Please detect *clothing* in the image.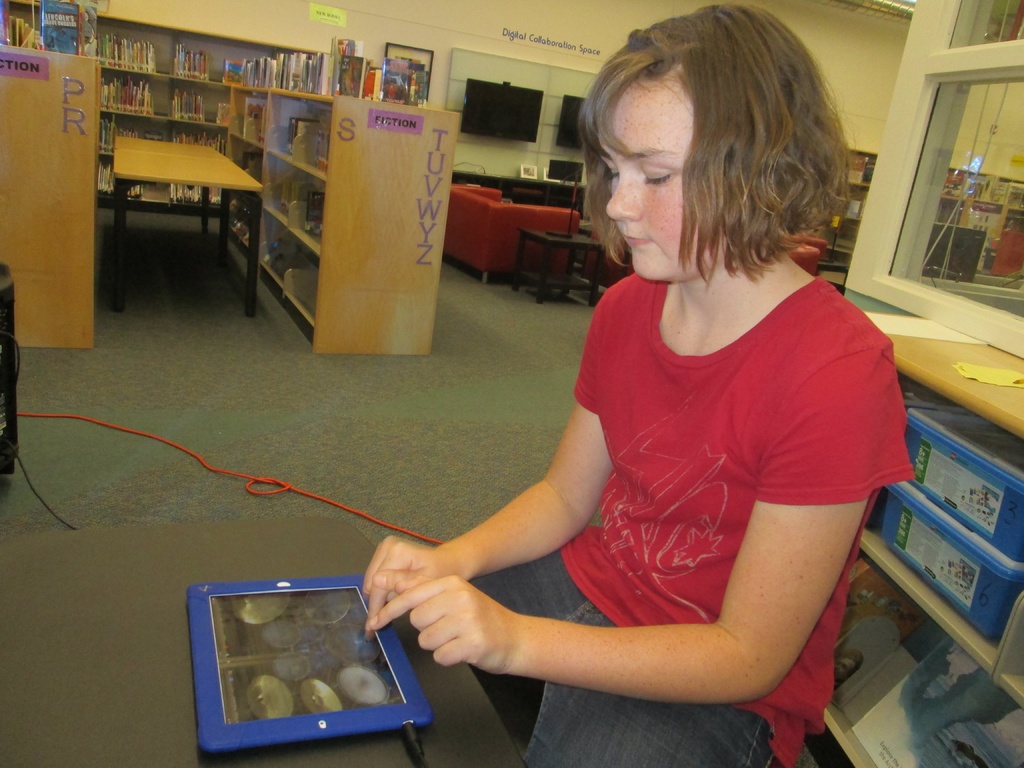
{"left": 426, "top": 245, "right": 877, "bottom": 707}.
